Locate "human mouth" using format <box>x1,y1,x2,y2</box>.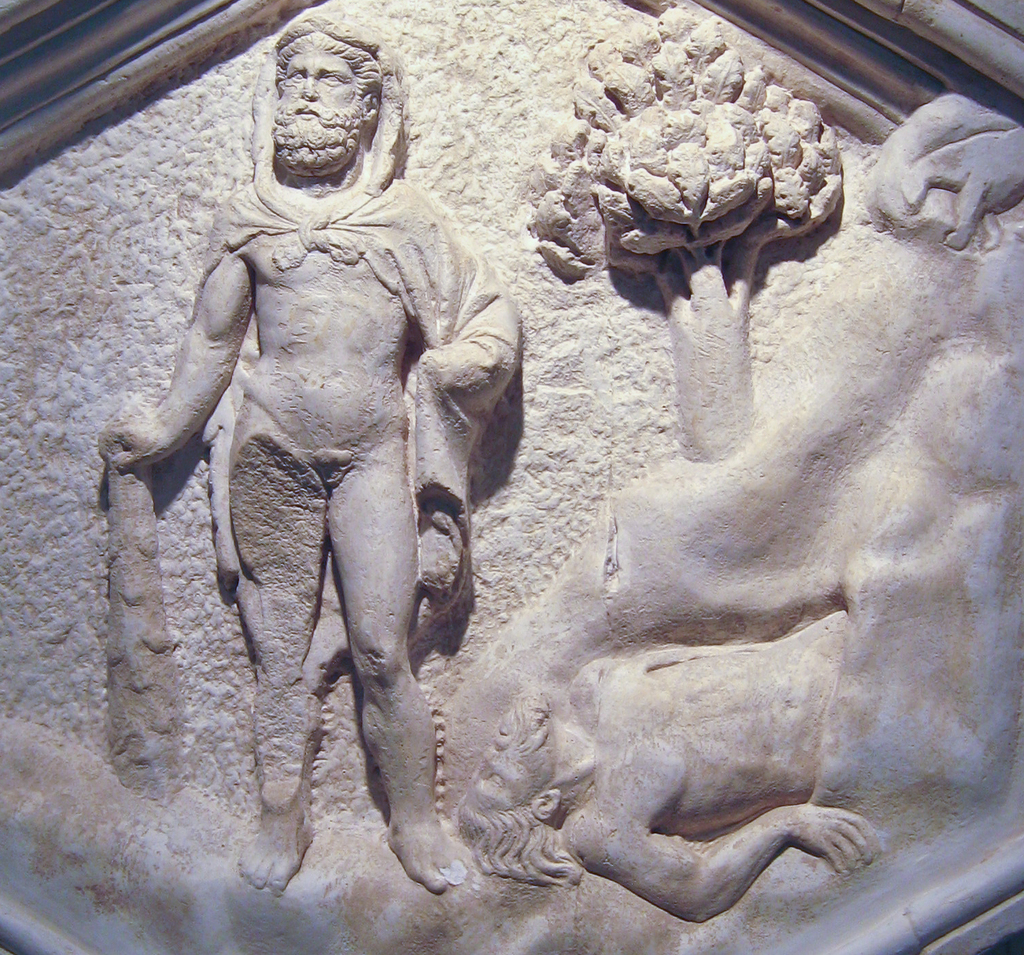
<box>292,100,318,125</box>.
